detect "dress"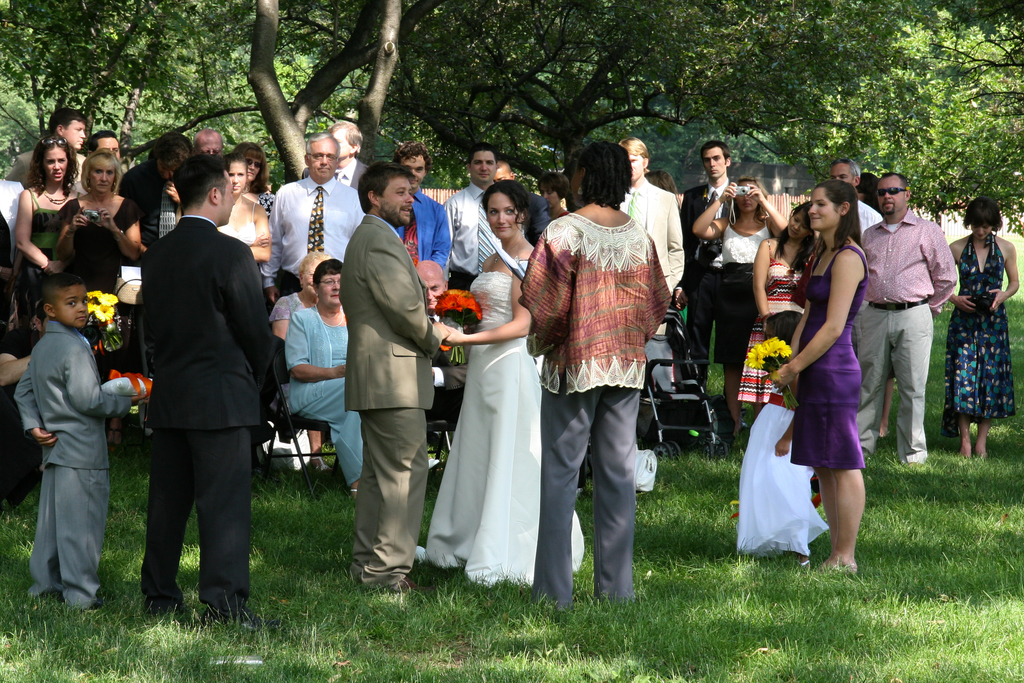
[x1=946, y1=238, x2=1023, y2=428]
